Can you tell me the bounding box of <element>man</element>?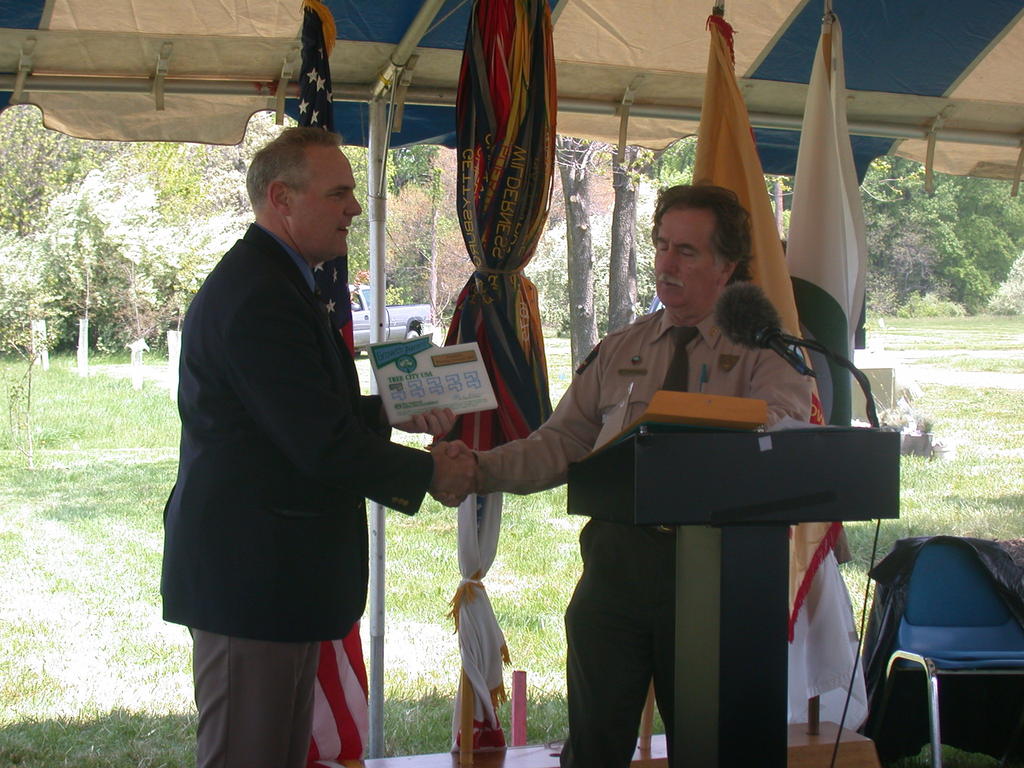
crop(533, 225, 881, 746).
